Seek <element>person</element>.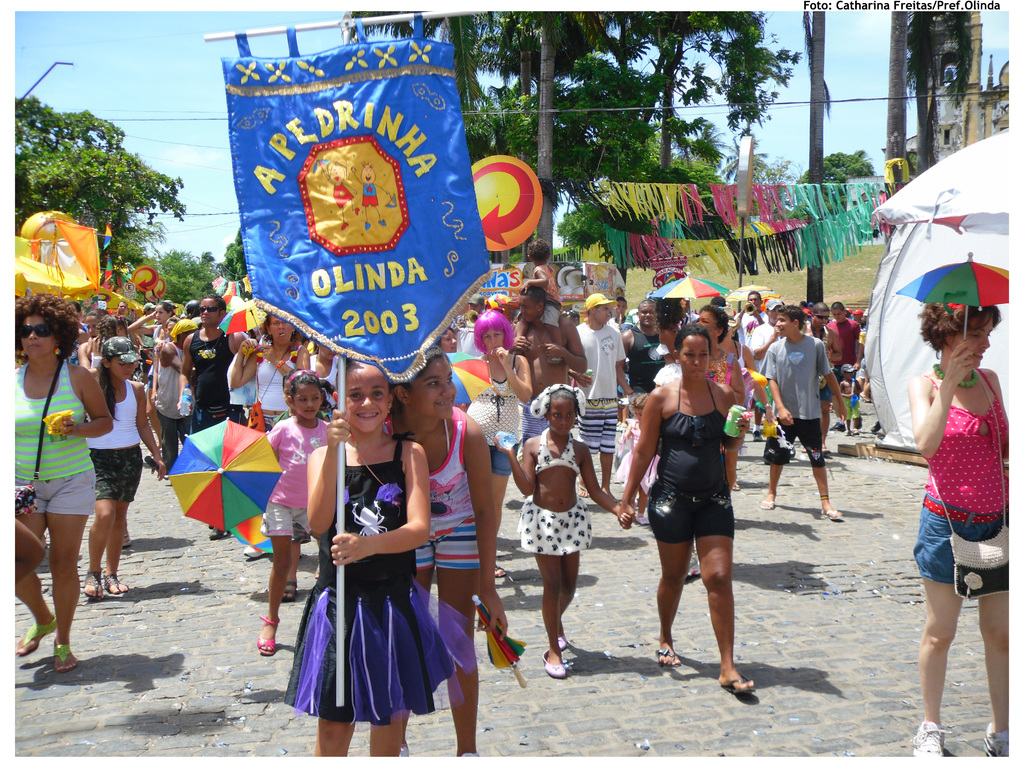
rect(79, 312, 109, 358).
